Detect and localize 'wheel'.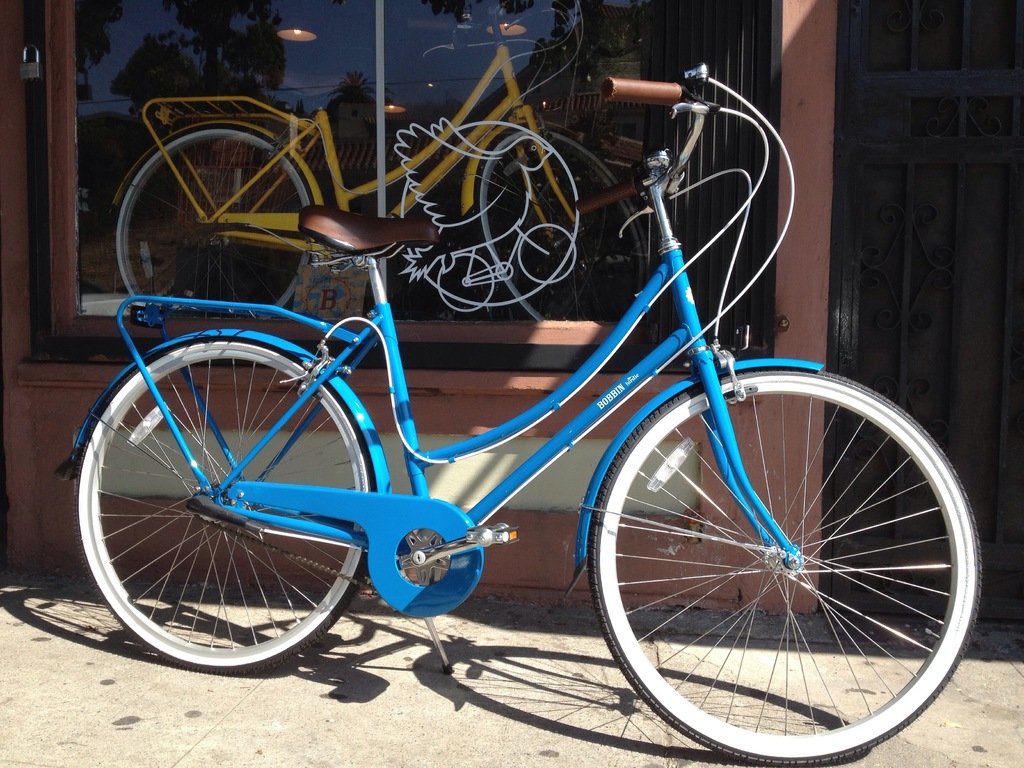
Localized at detection(477, 116, 661, 328).
